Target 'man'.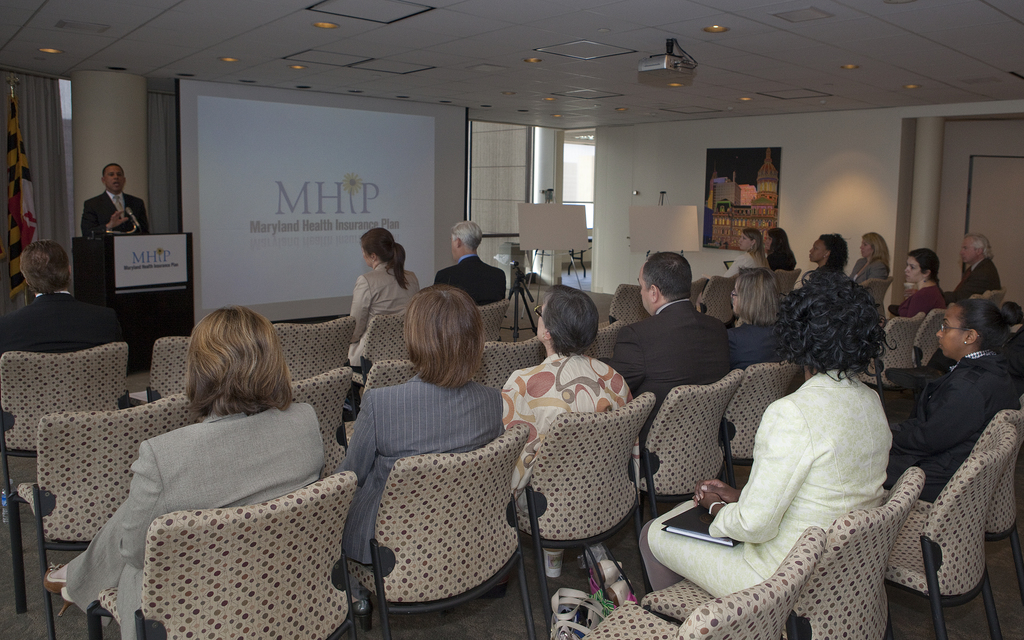
Target region: 943, 237, 1011, 305.
